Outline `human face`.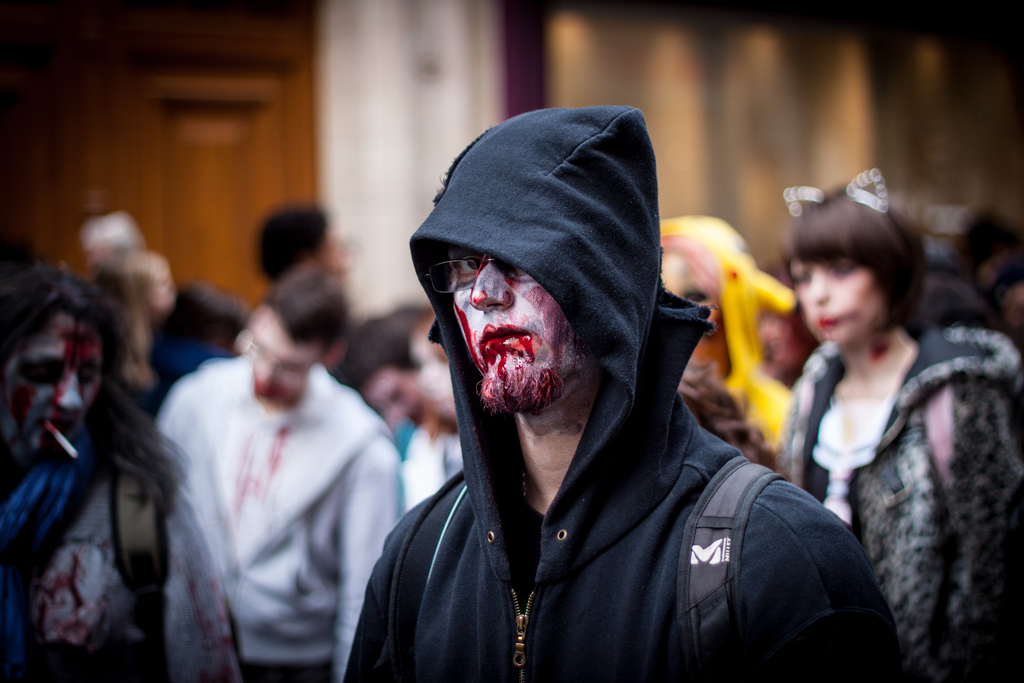
Outline: locate(661, 252, 723, 367).
